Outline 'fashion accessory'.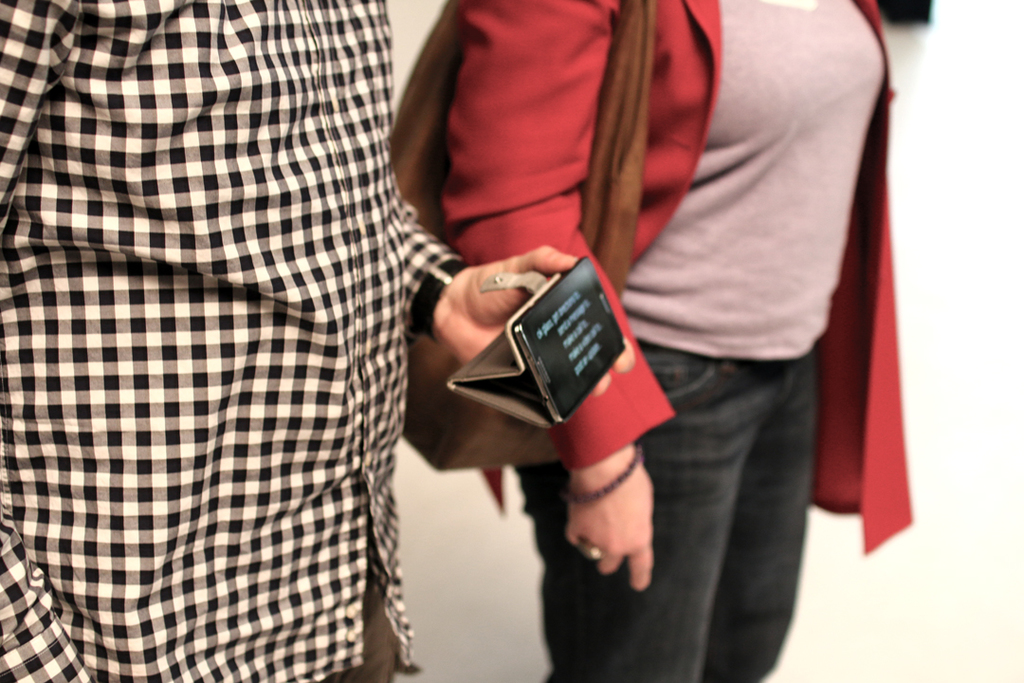
Outline: BBox(559, 442, 652, 505).
